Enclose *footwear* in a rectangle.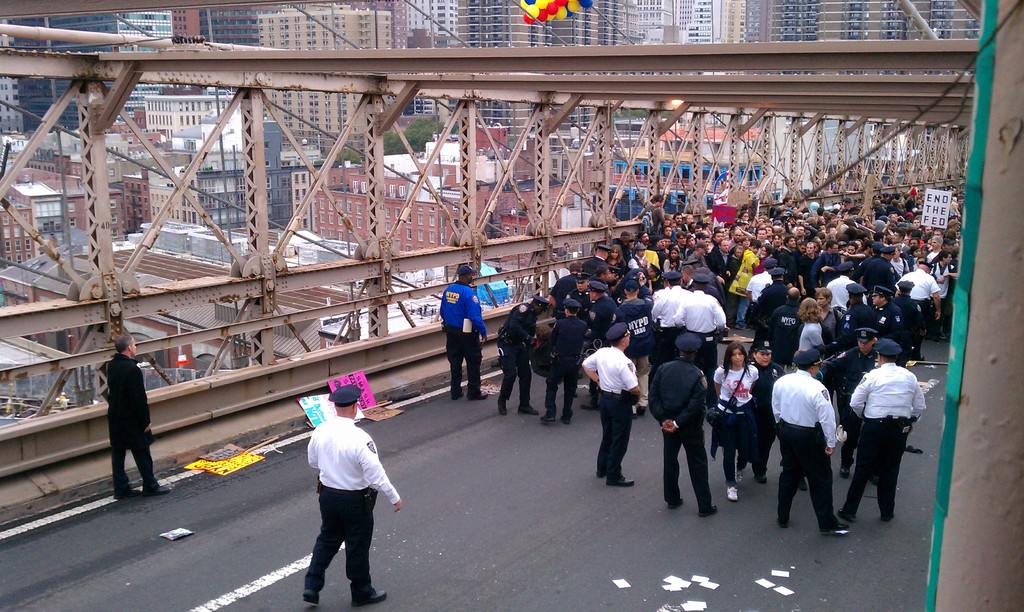
region(605, 471, 632, 485).
